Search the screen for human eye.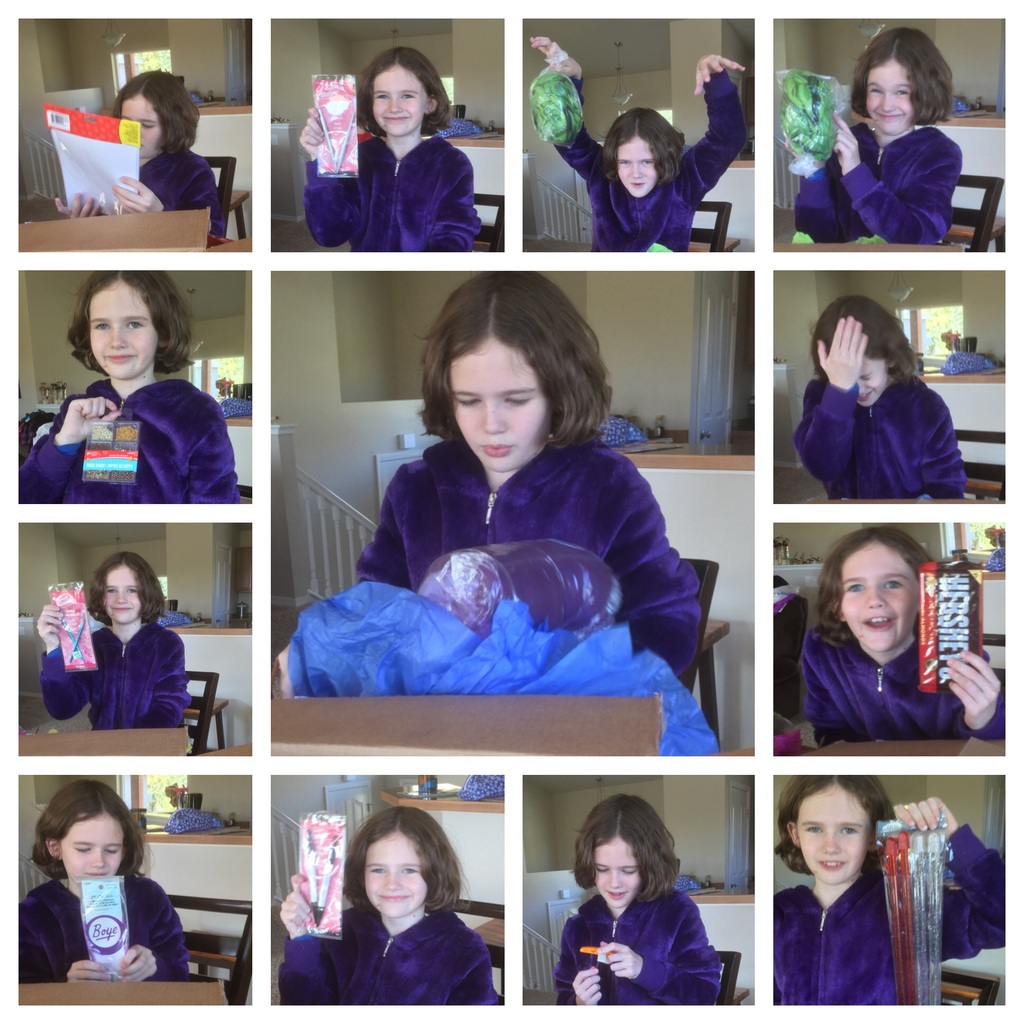
Found at {"x1": 370, "y1": 863, "x2": 386, "y2": 876}.
